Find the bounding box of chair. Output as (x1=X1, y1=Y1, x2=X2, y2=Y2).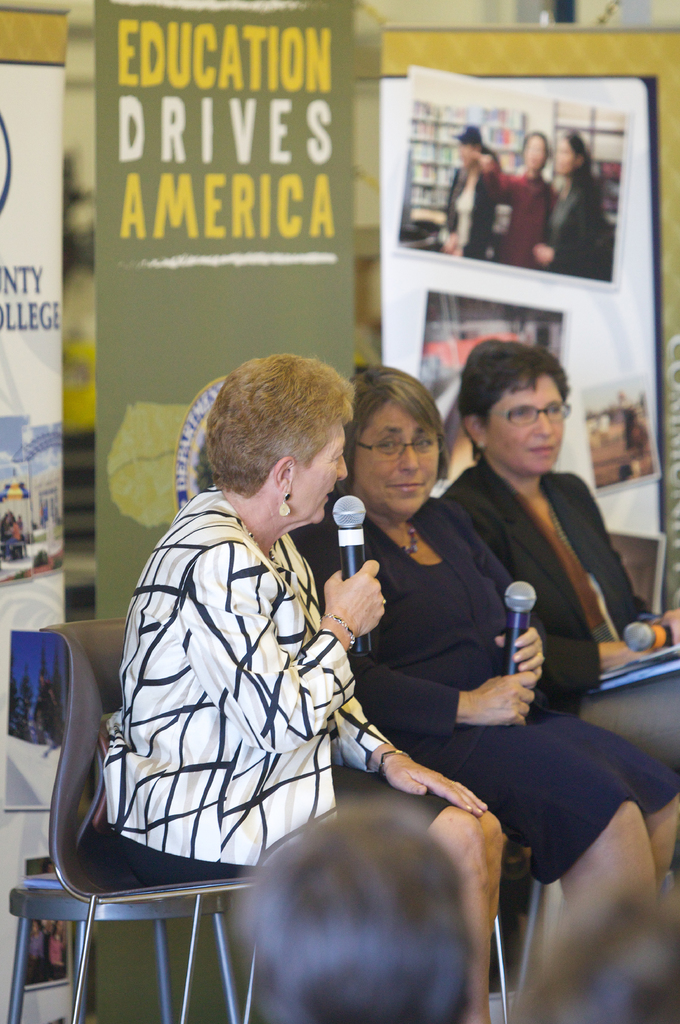
(x1=24, y1=610, x2=251, y2=1023).
